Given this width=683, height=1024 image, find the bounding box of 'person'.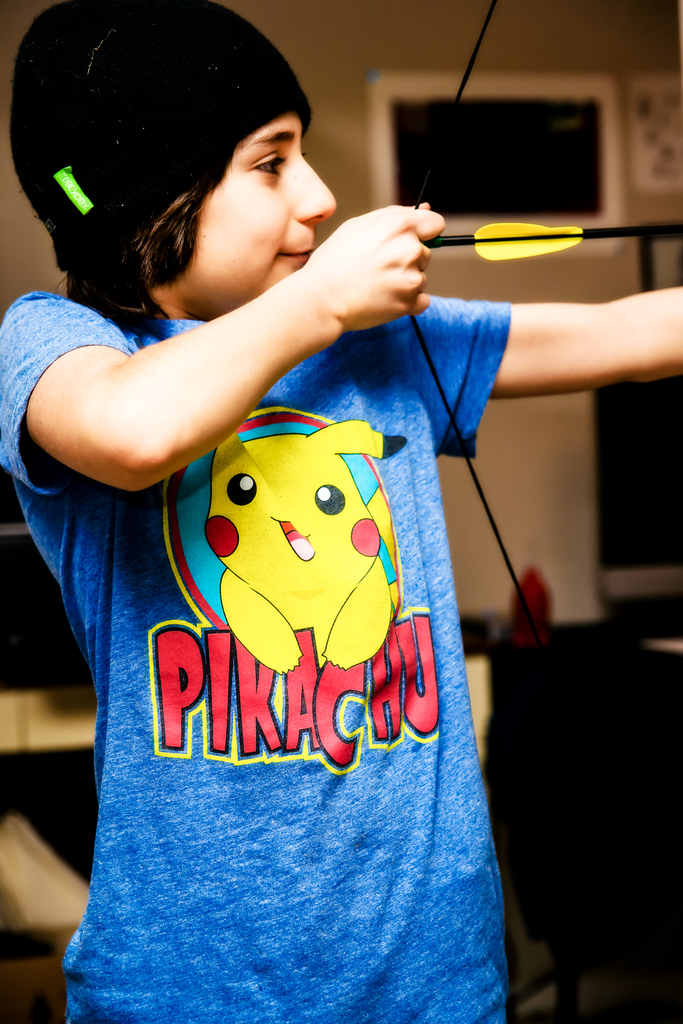
{"left": 0, "top": 0, "right": 682, "bottom": 1023}.
